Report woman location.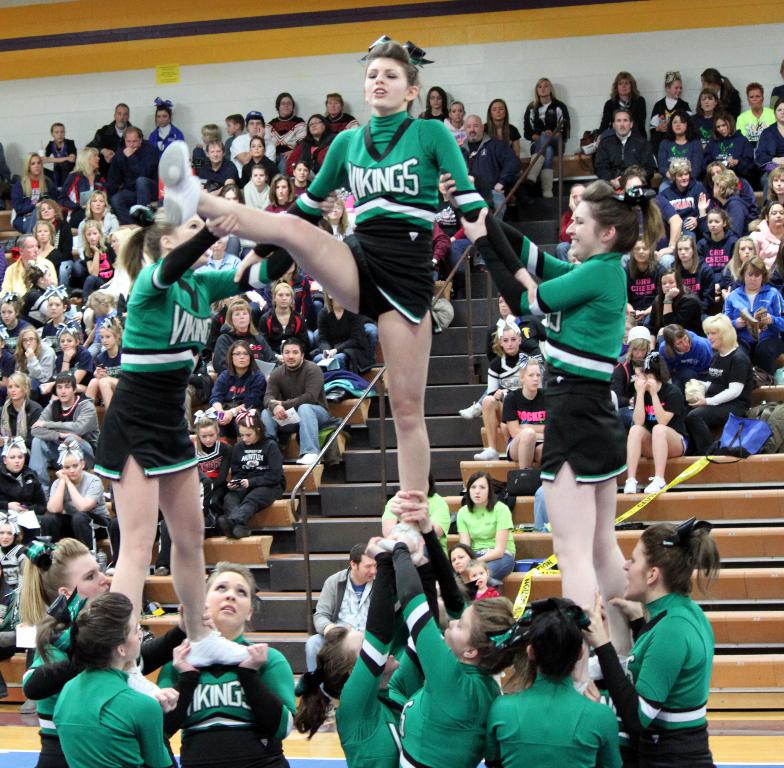
Report: (485, 100, 517, 158).
